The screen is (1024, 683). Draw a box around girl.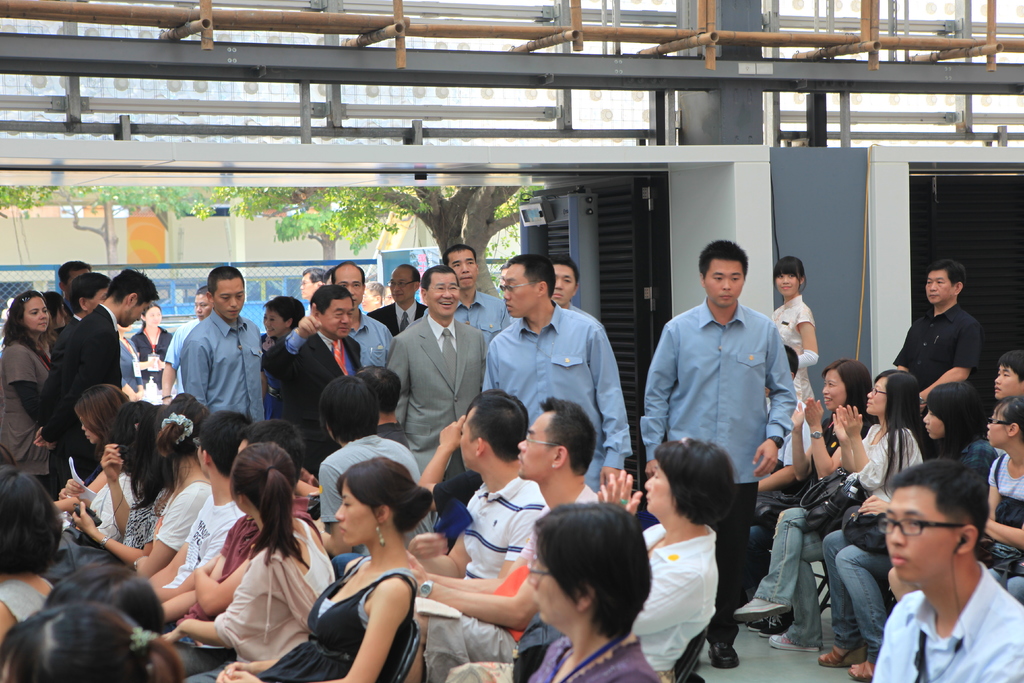
bbox=(212, 460, 425, 682).
